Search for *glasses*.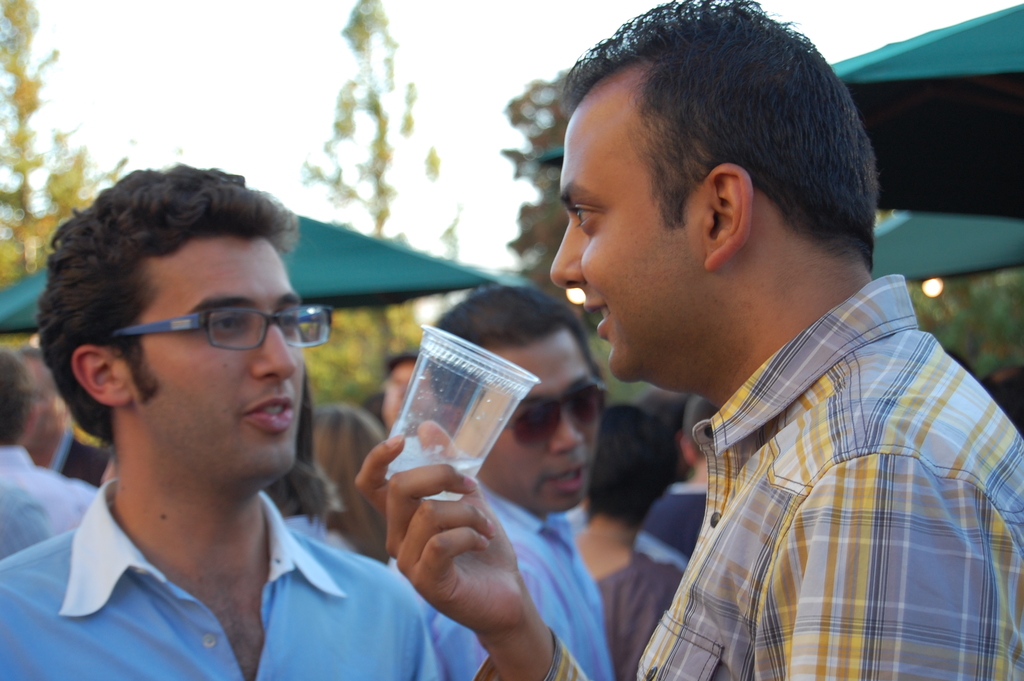
Found at Rect(500, 381, 616, 444).
